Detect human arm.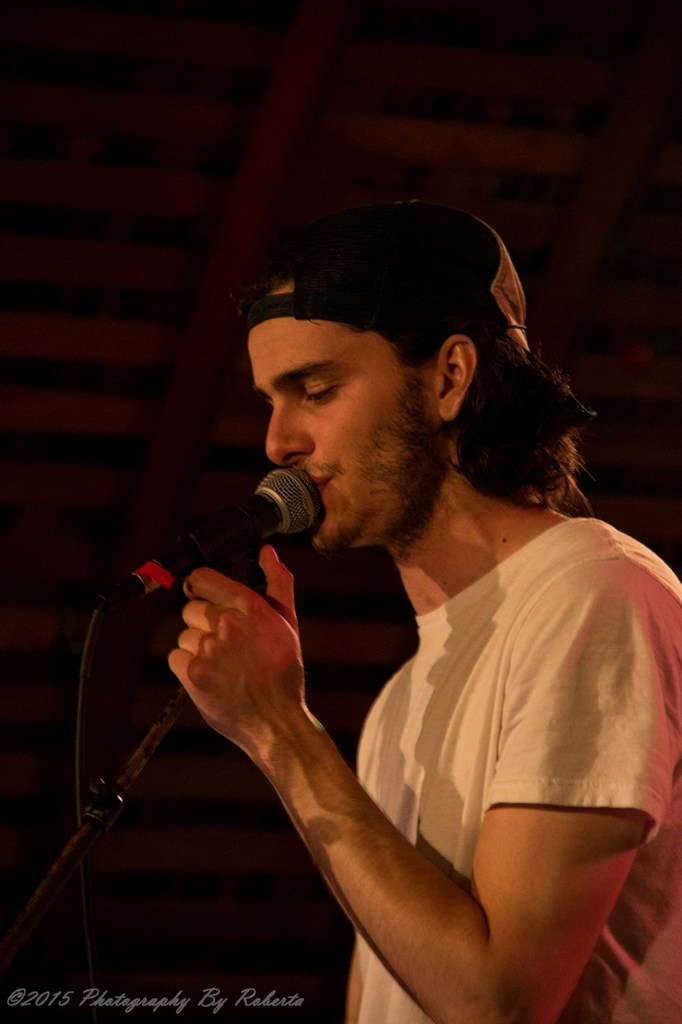
Detected at detection(169, 615, 611, 1004).
